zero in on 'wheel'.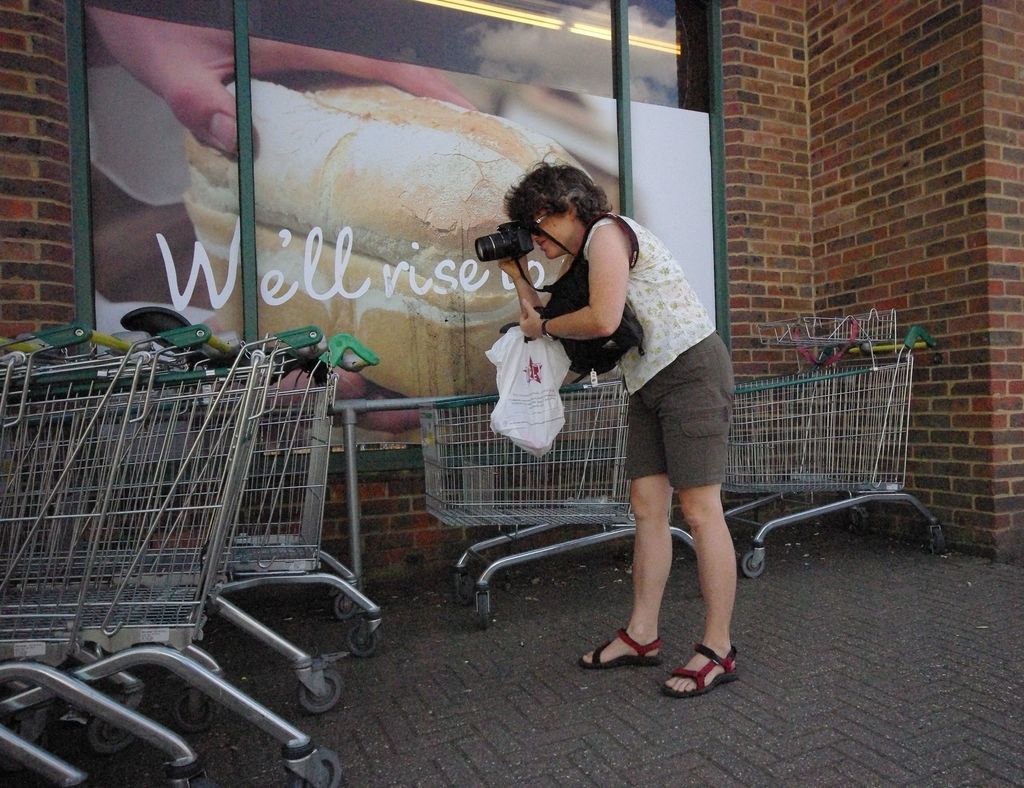
Zeroed in: bbox(342, 614, 380, 659).
